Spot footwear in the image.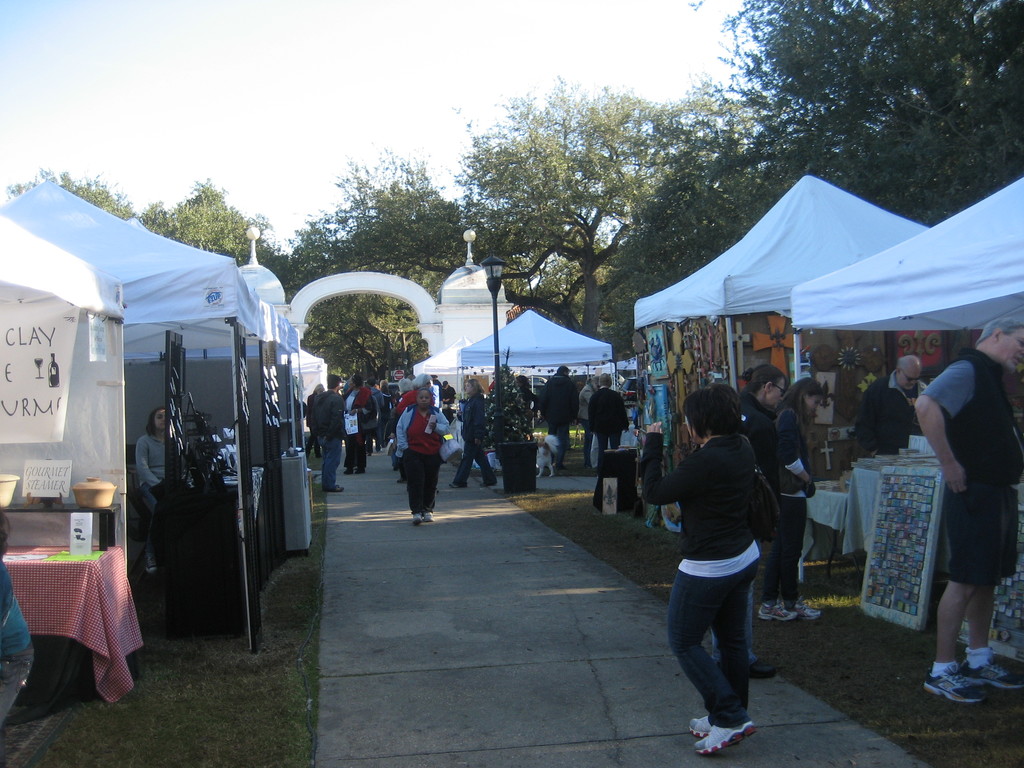
footwear found at detection(356, 465, 365, 474).
